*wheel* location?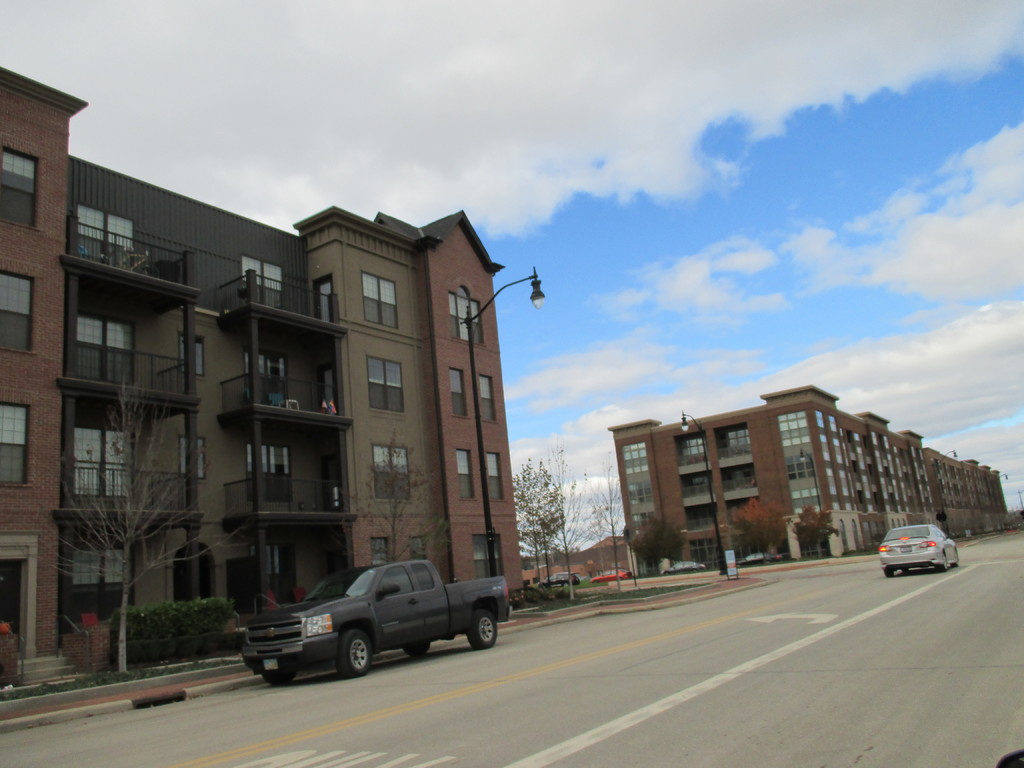
Rect(467, 605, 499, 648)
